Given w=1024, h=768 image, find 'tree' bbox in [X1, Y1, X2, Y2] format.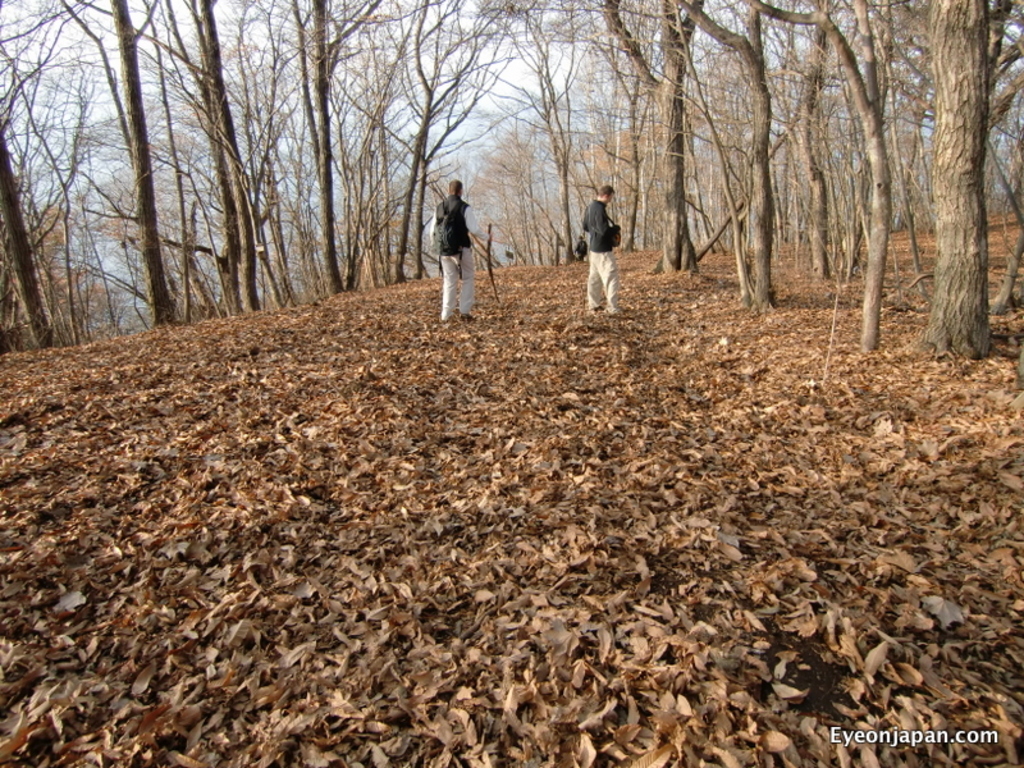
[0, 0, 166, 344].
